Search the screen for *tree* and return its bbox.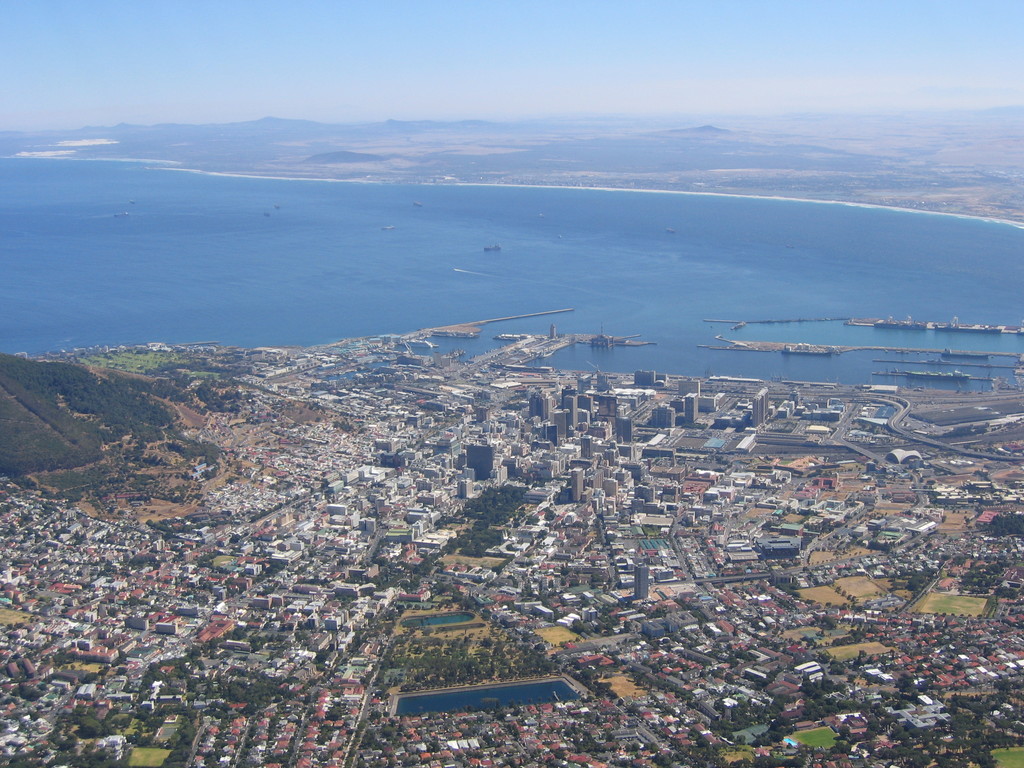
Found: crop(52, 648, 70, 668).
